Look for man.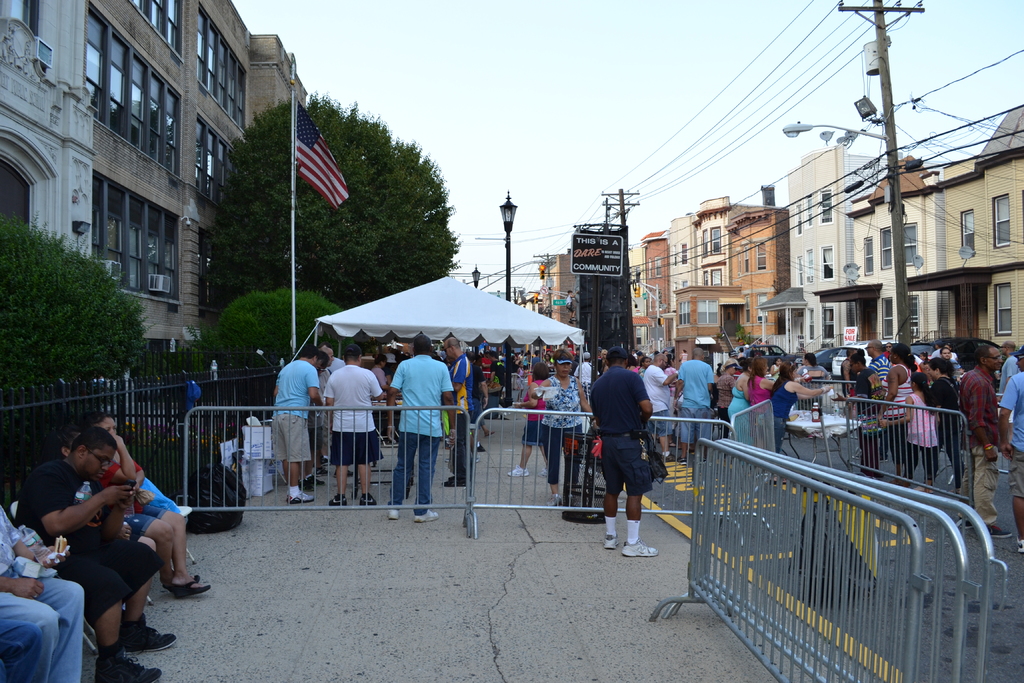
Found: box(316, 342, 388, 506).
